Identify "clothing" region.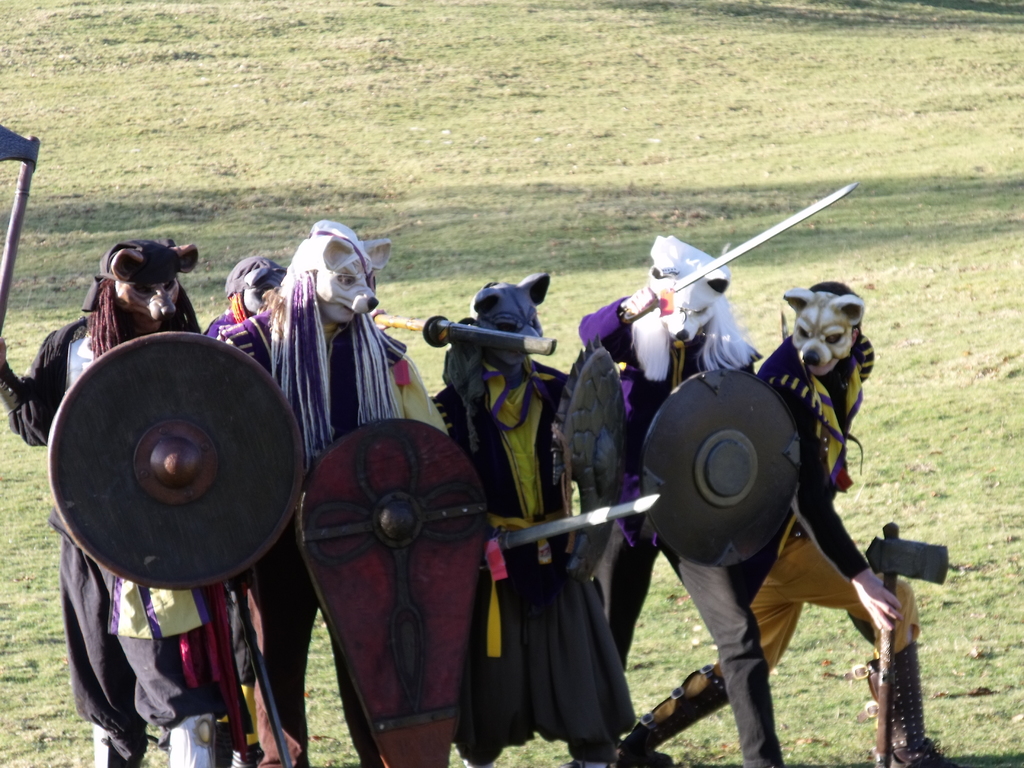
Region: select_region(433, 357, 631, 737).
